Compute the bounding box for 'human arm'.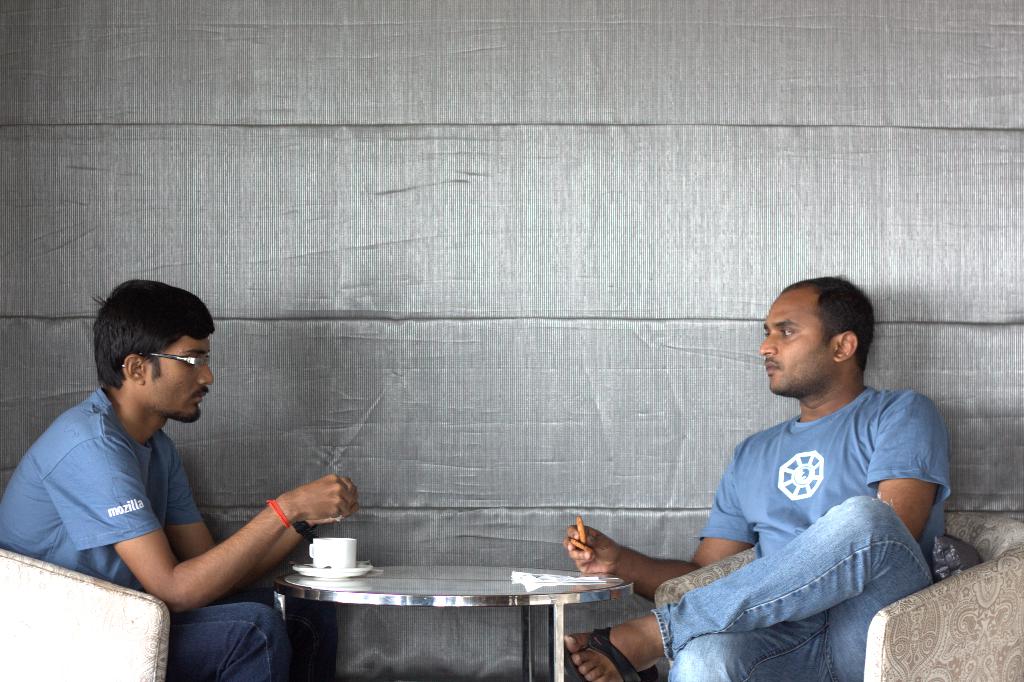
(x1=866, y1=426, x2=952, y2=557).
